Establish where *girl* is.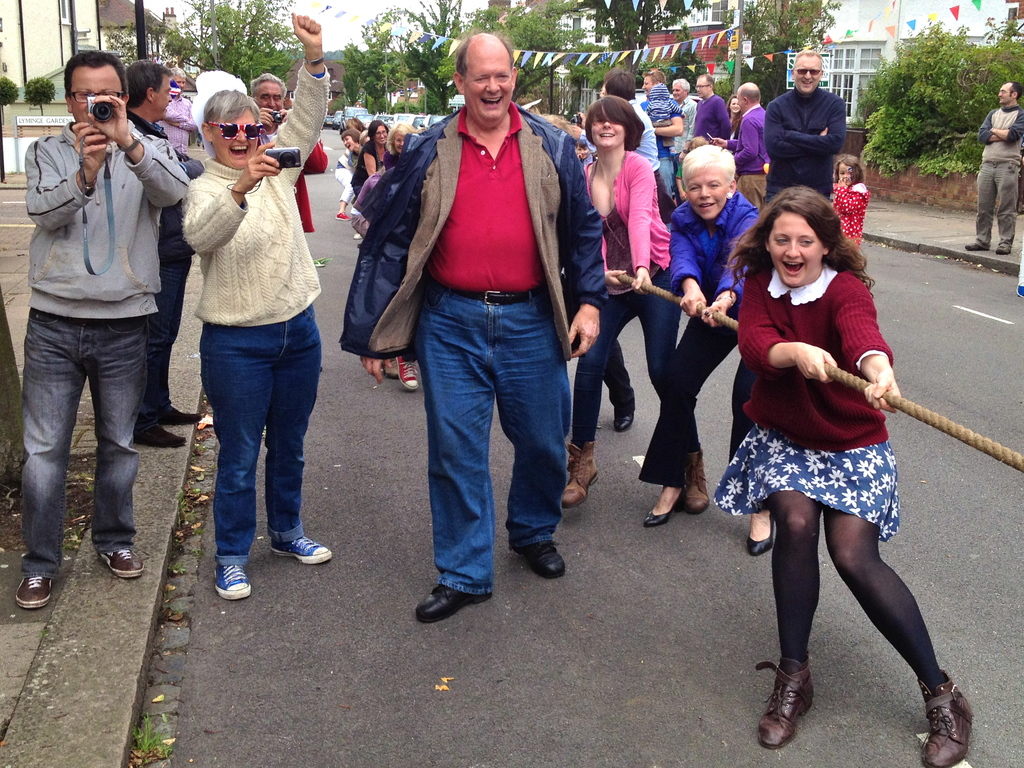
Established at BBox(186, 19, 330, 598).
